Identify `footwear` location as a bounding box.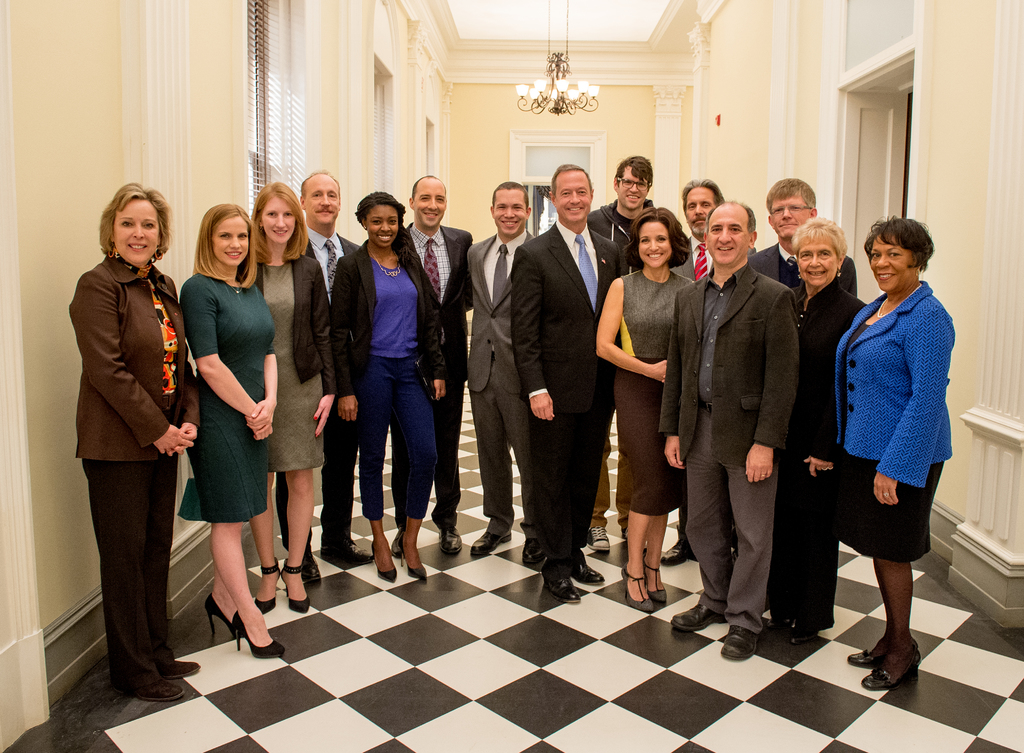
BBox(847, 638, 917, 660).
